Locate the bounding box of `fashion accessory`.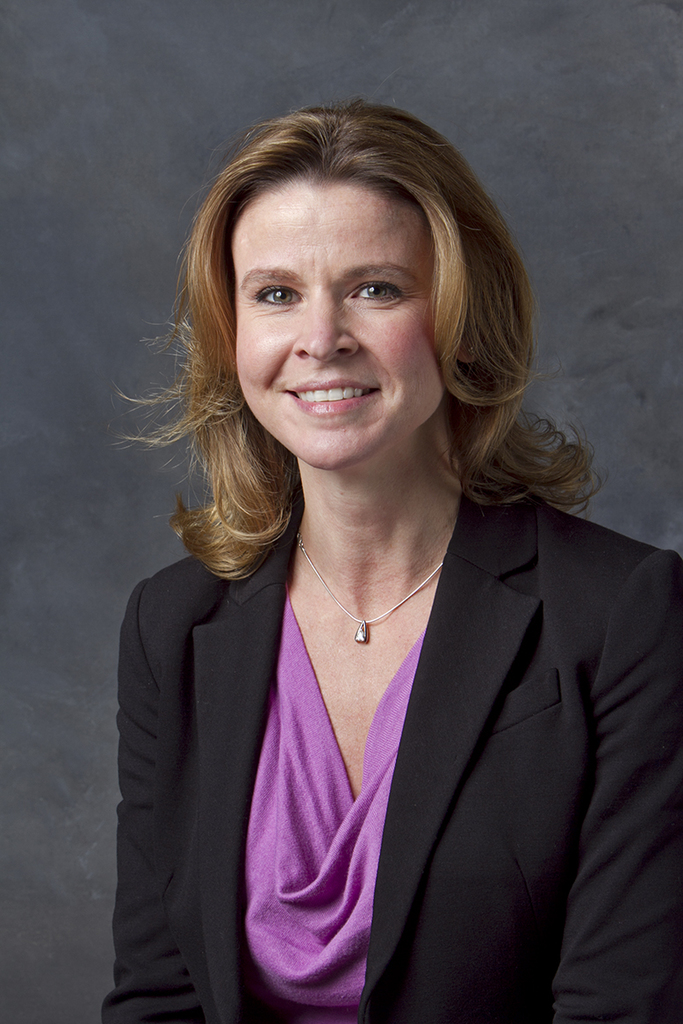
Bounding box: {"left": 293, "top": 534, "right": 442, "bottom": 649}.
